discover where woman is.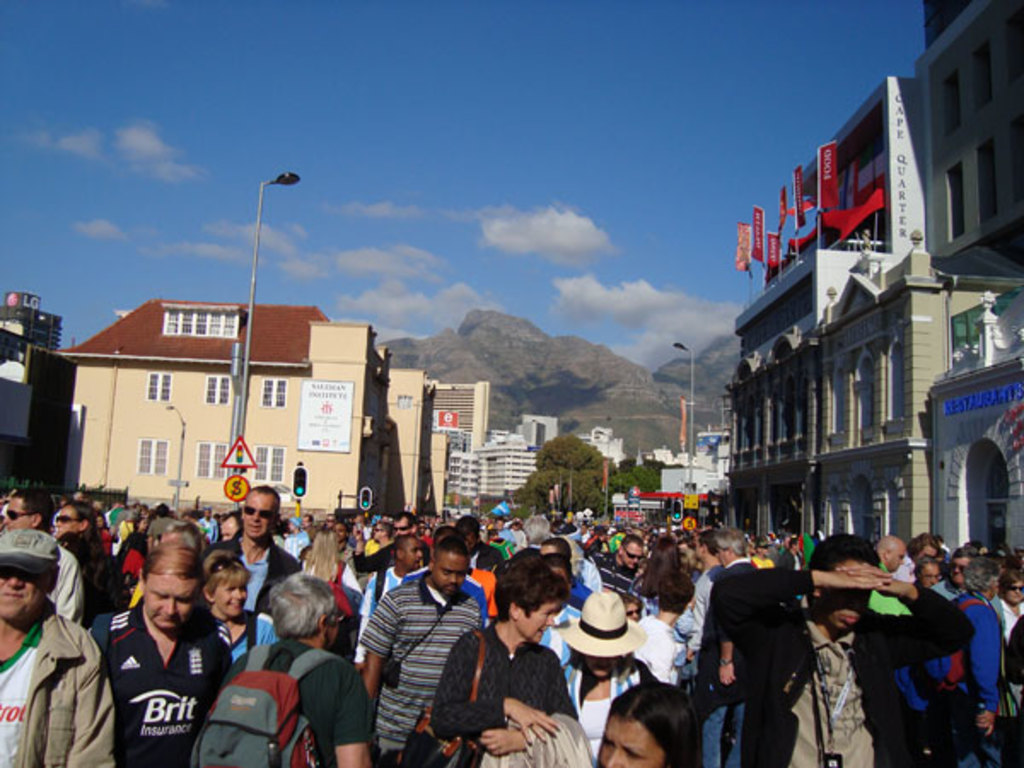
Discovered at [left=620, top=538, right=686, bottom=616].
